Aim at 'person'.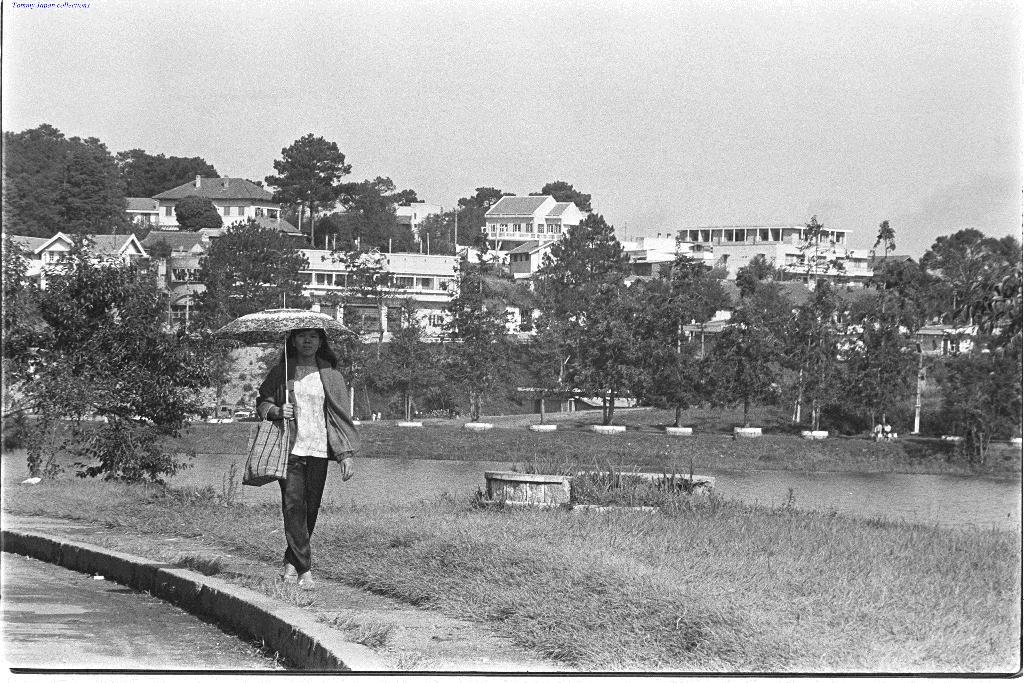
Aimed at l=261, t=325, r=361, b=589.
